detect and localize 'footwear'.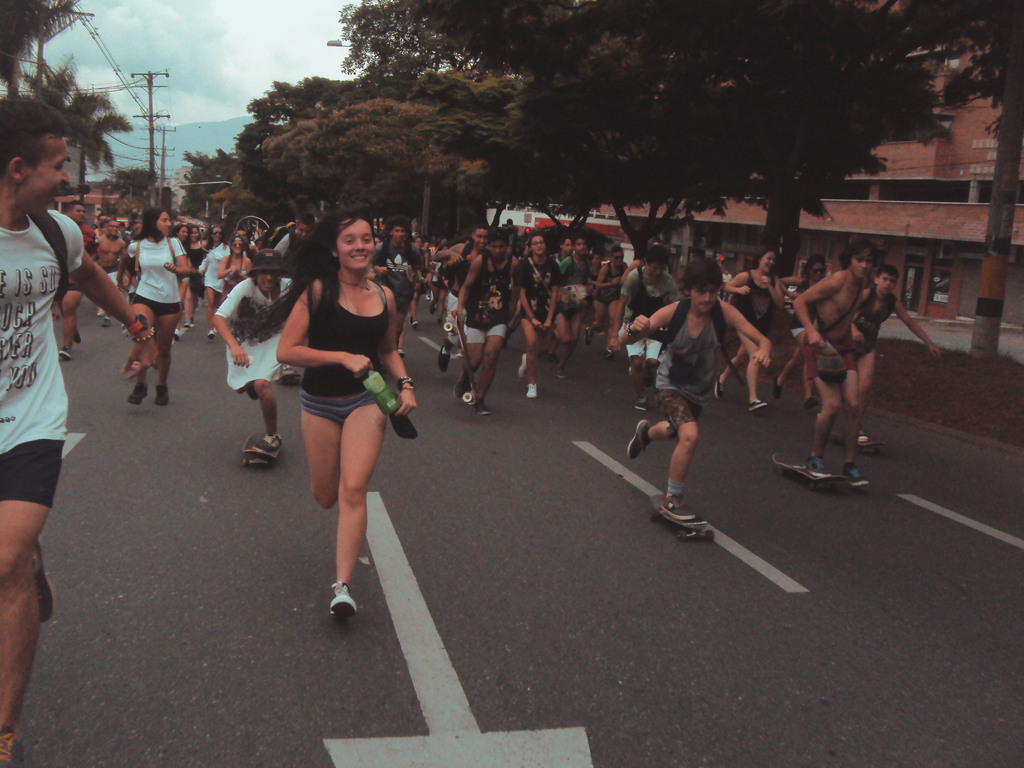
Localized at [x1=153, y1=383, x2=168, y2=405].
